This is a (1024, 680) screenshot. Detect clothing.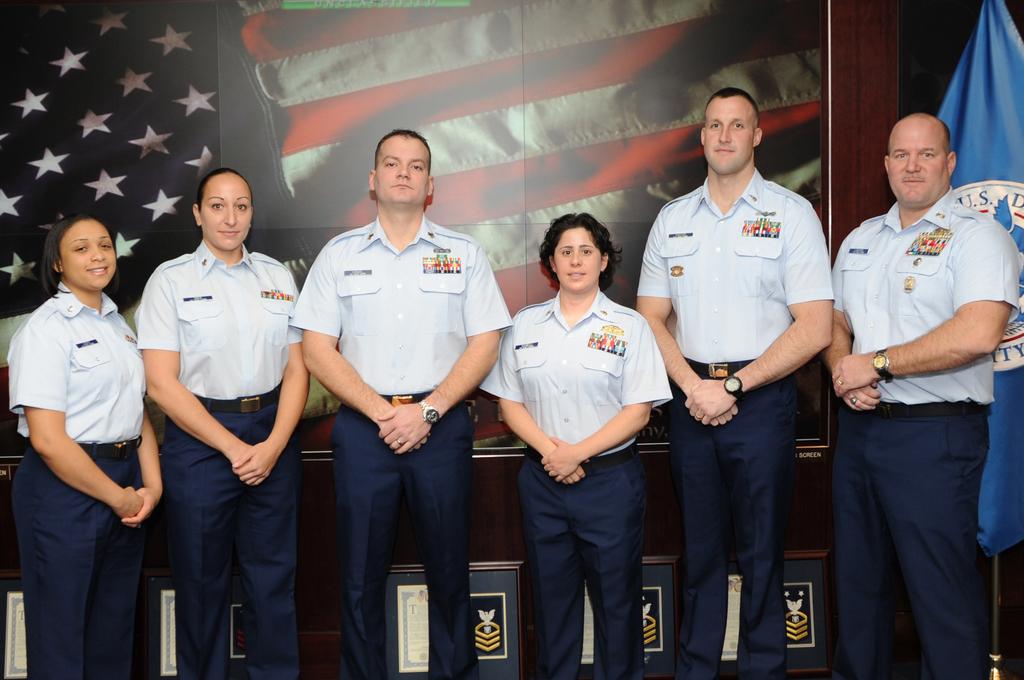
box=[15, 239, 141, 617].
